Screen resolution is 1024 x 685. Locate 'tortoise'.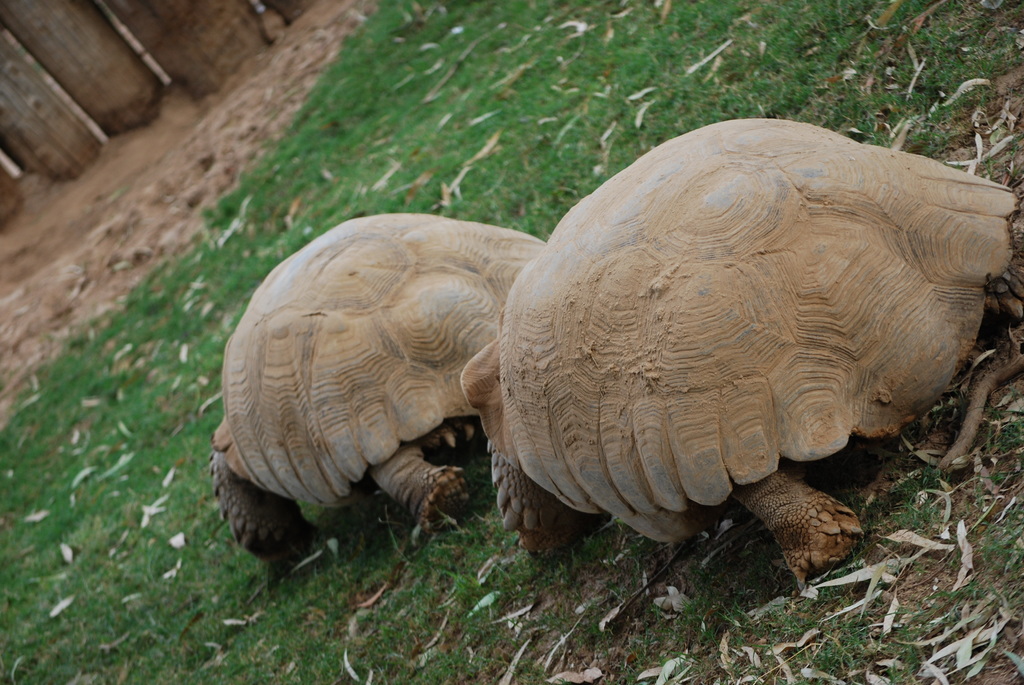
rect(459, 118, 1021, 593).
